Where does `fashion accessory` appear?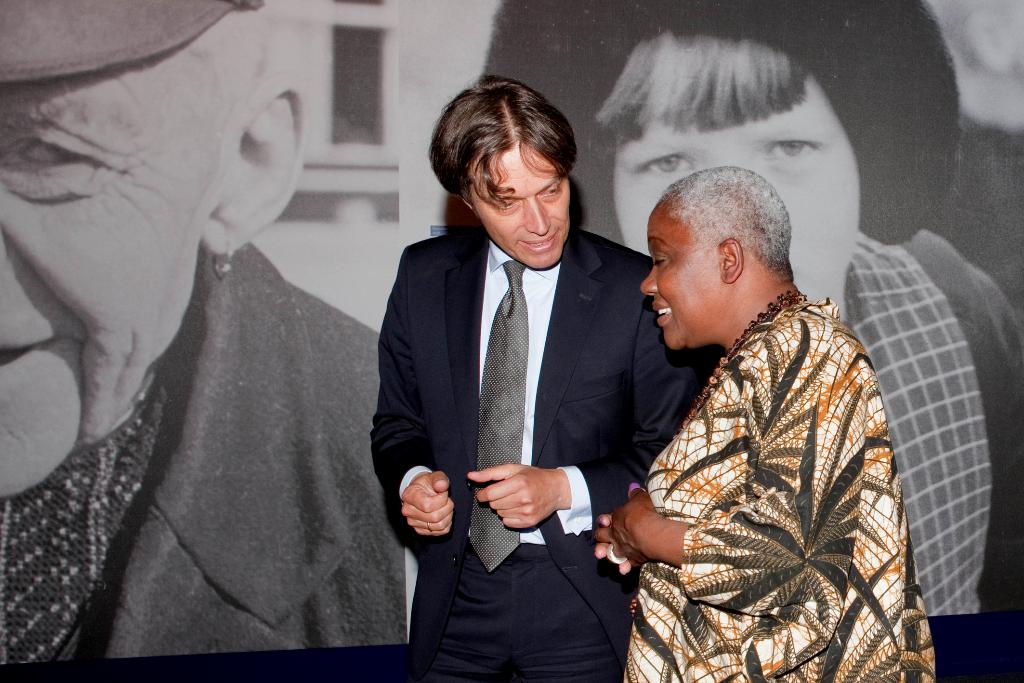
Appears at [left=212, top=238, right=234, bottom=282].
